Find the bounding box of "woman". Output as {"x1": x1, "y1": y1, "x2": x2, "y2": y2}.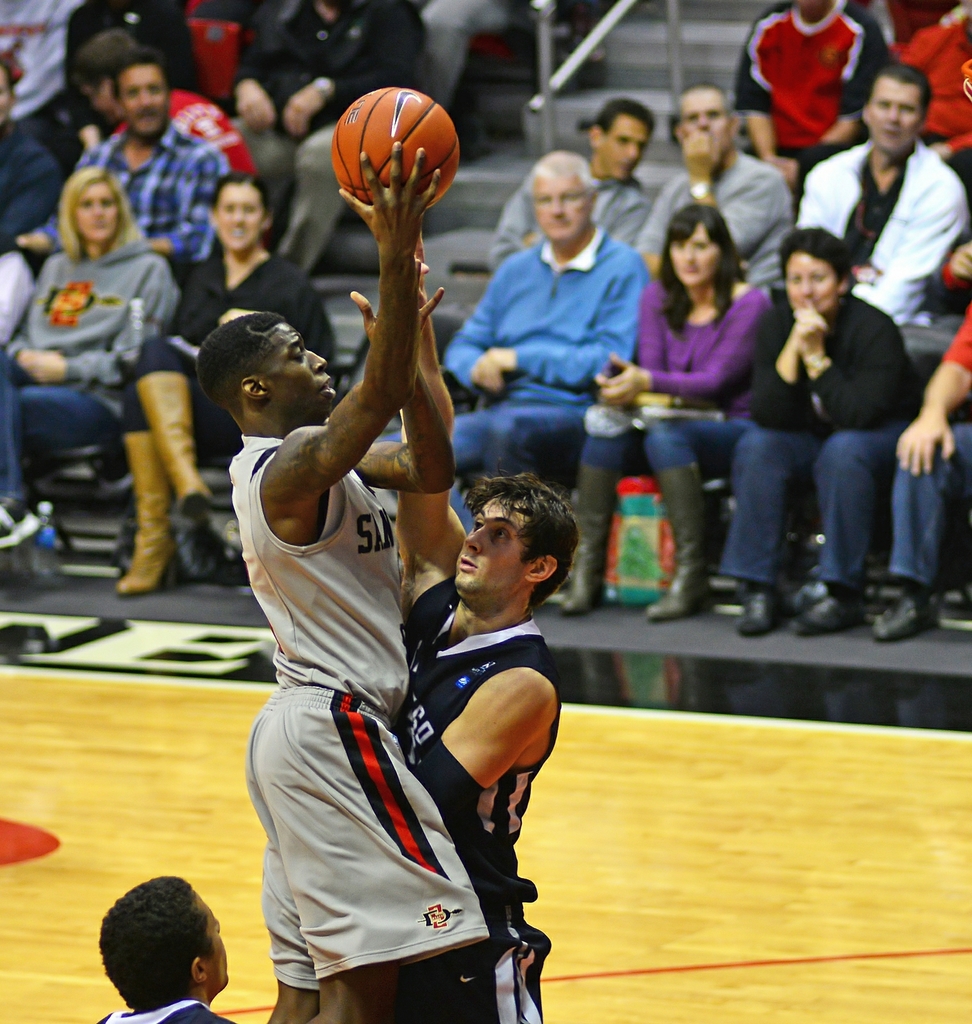
{"x1": 723, "y1": 227, "x2": 905, "y2": 632}.
